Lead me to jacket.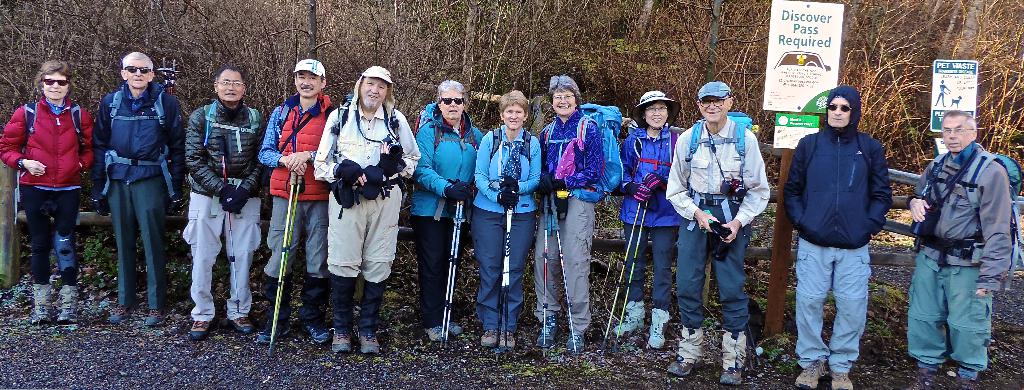
Lead to rect(178, 102, 276, 215).
